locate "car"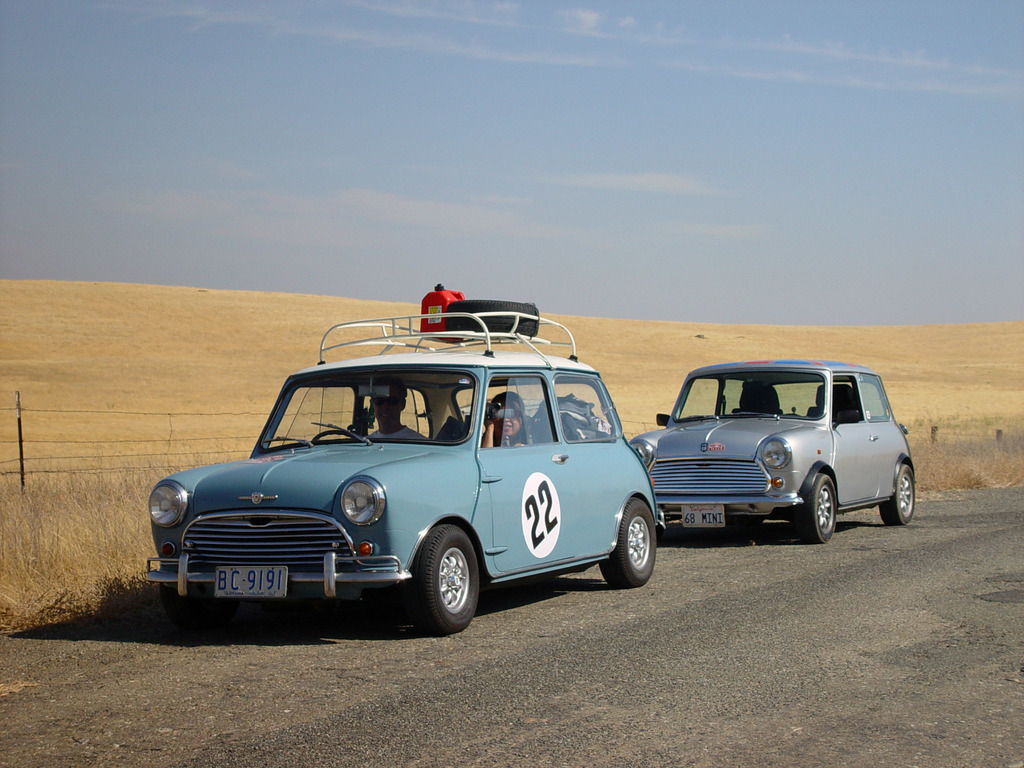
(145,323,671,636)
